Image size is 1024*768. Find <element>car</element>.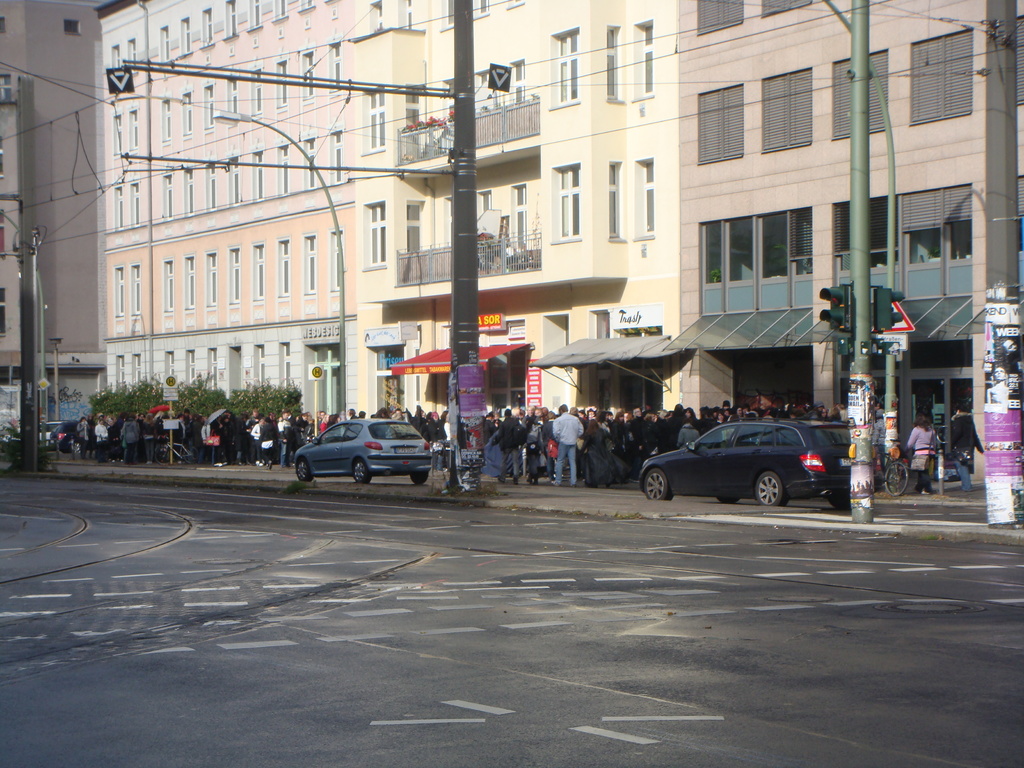
x1=38 y1=420 x2=63 y2=442.
